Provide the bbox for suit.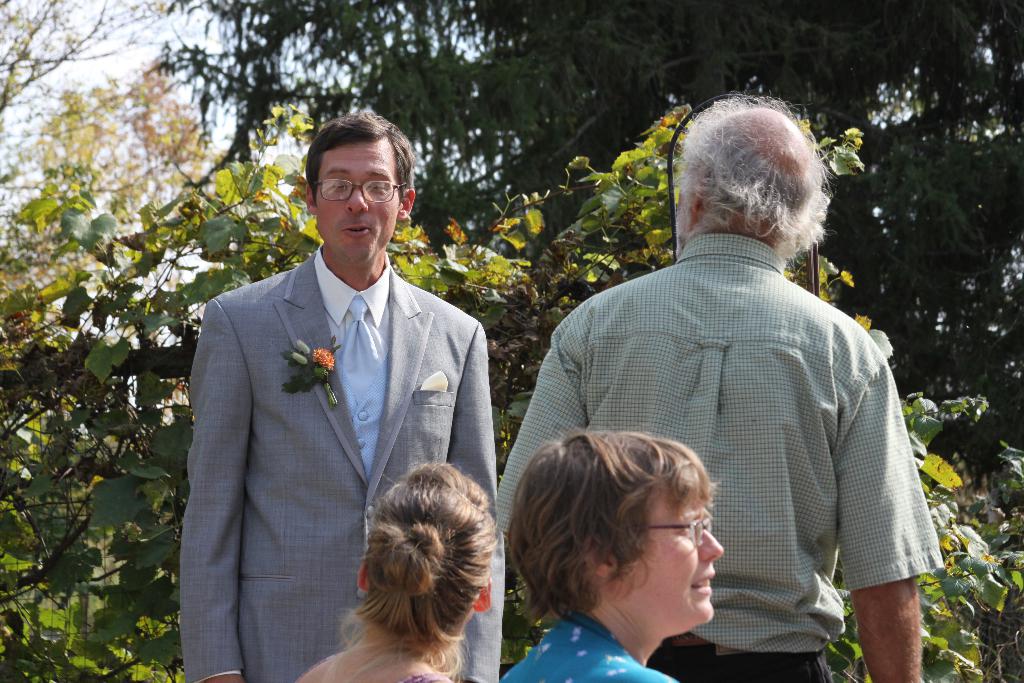
224/269/509/655.
